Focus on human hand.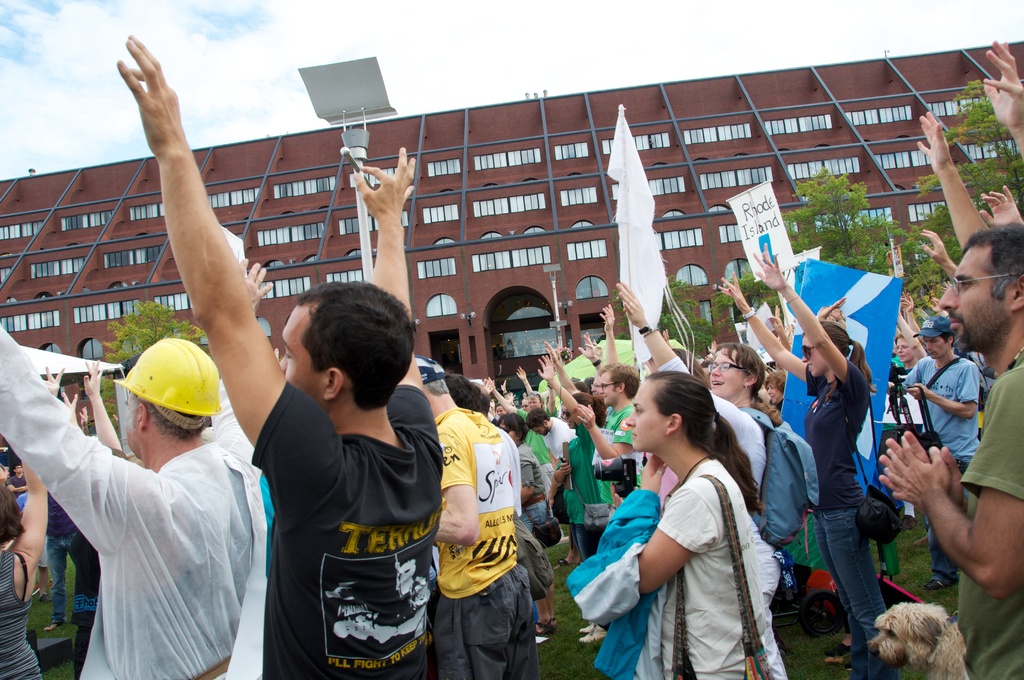
Focused at x1=767 y1=305 x2=783 y2=336.
